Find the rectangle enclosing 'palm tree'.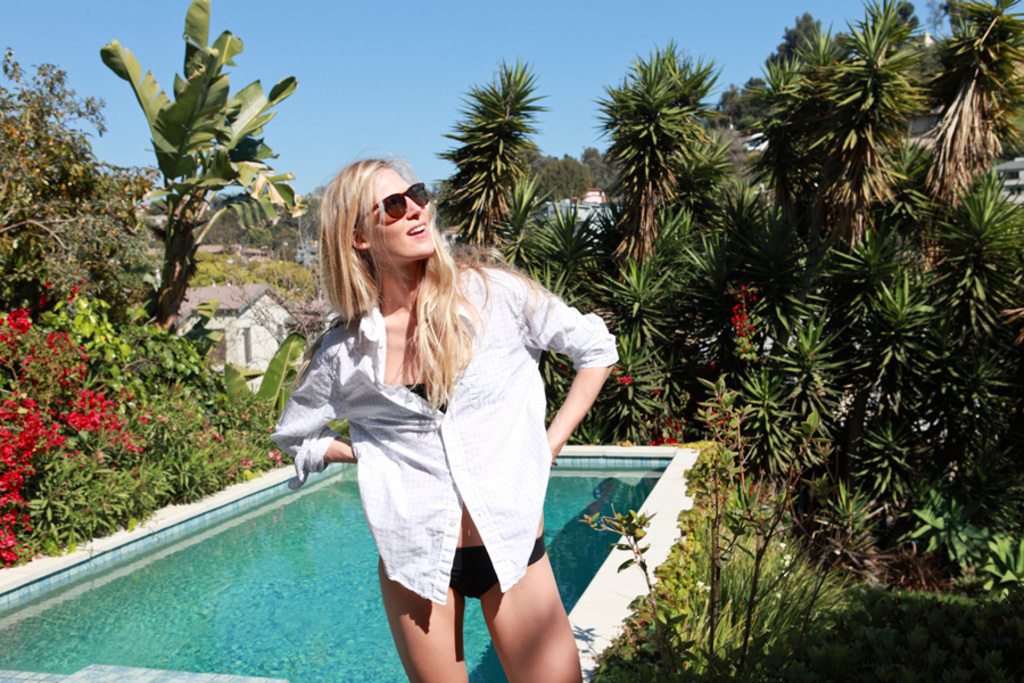
bbox(130, 31, 267, 301).
